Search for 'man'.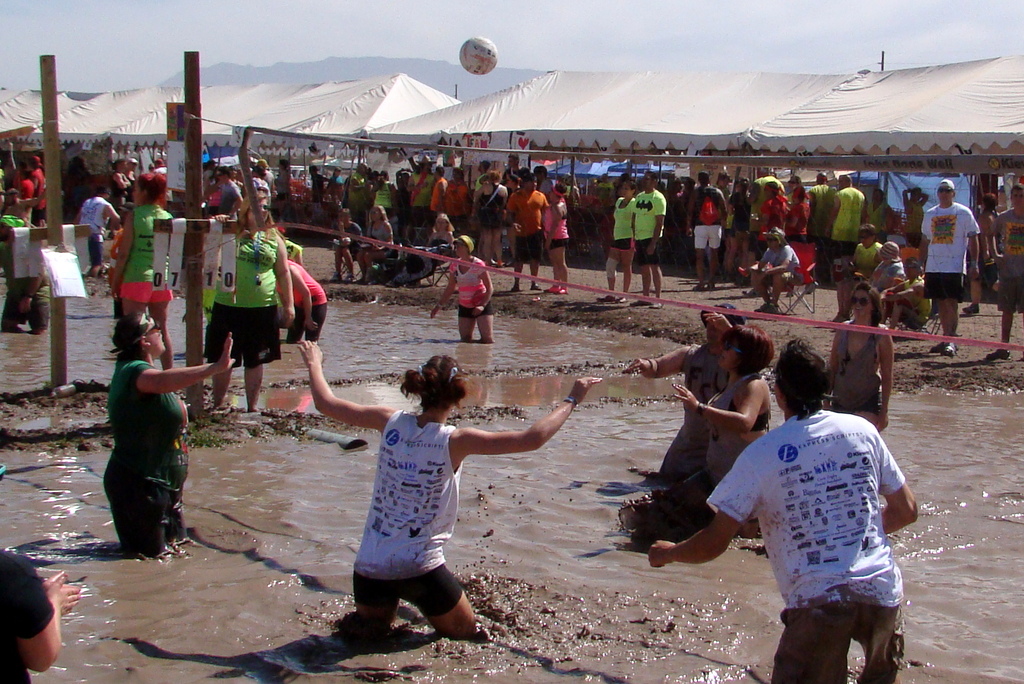
Found at <bbox>808, 168, 841, 250</bbox>.
